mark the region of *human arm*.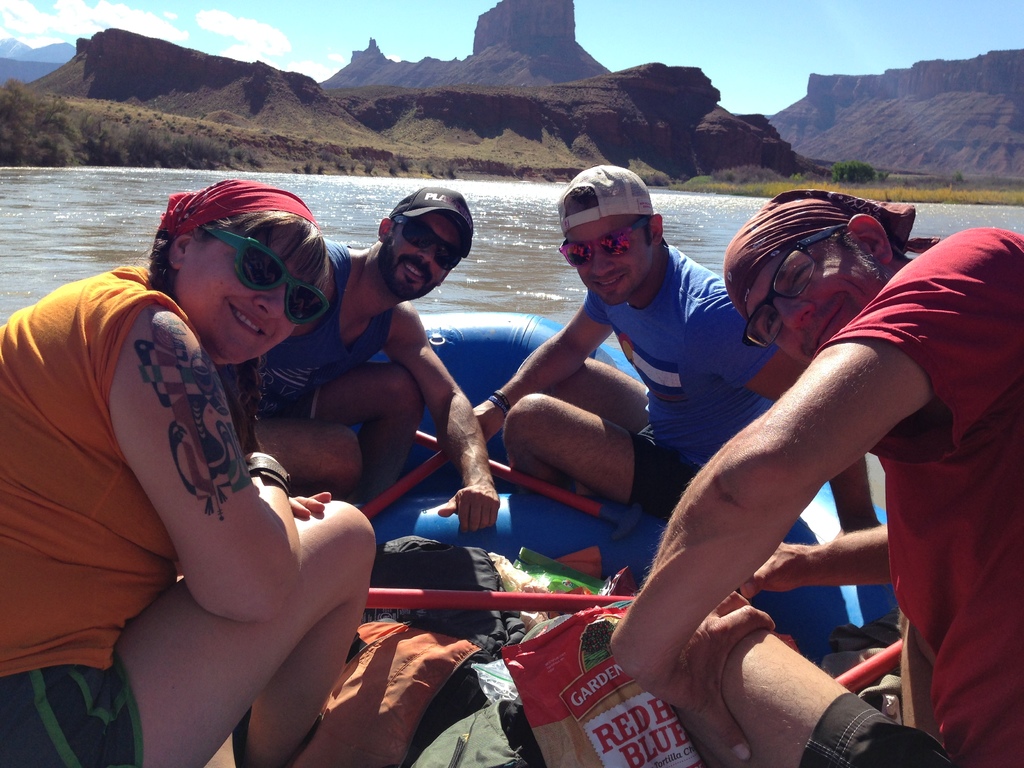
Region: [x1=98, y1=321, x2=253, y2=639].
